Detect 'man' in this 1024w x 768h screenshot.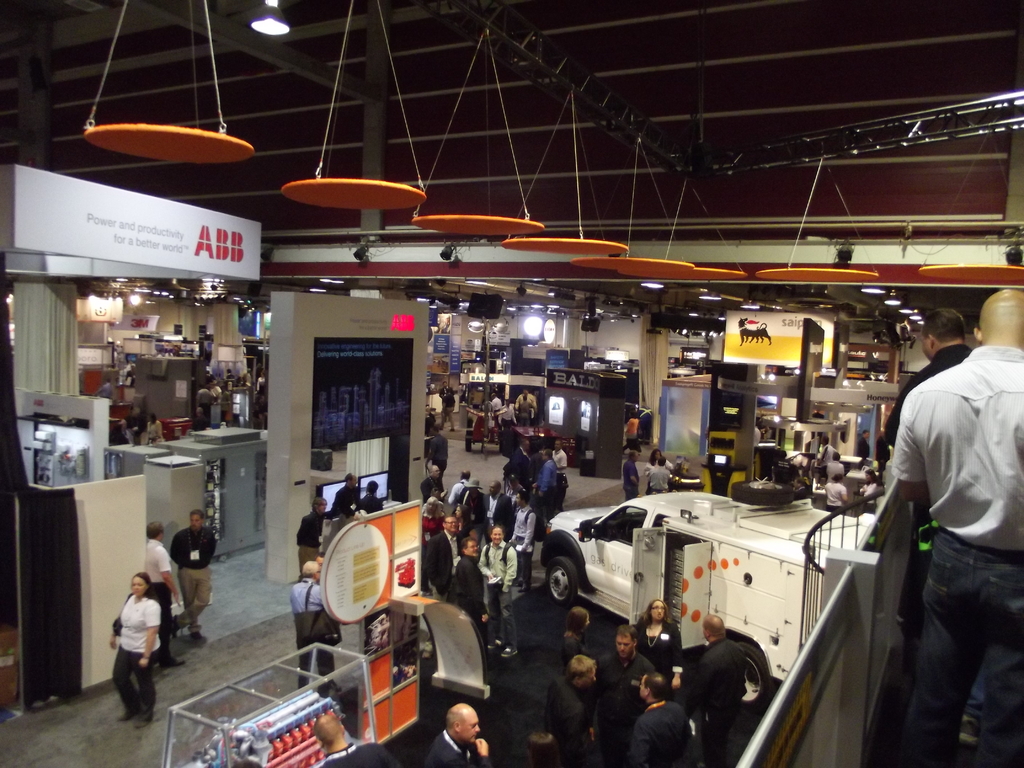
Detection: detection(516, 387, 538, 406).
